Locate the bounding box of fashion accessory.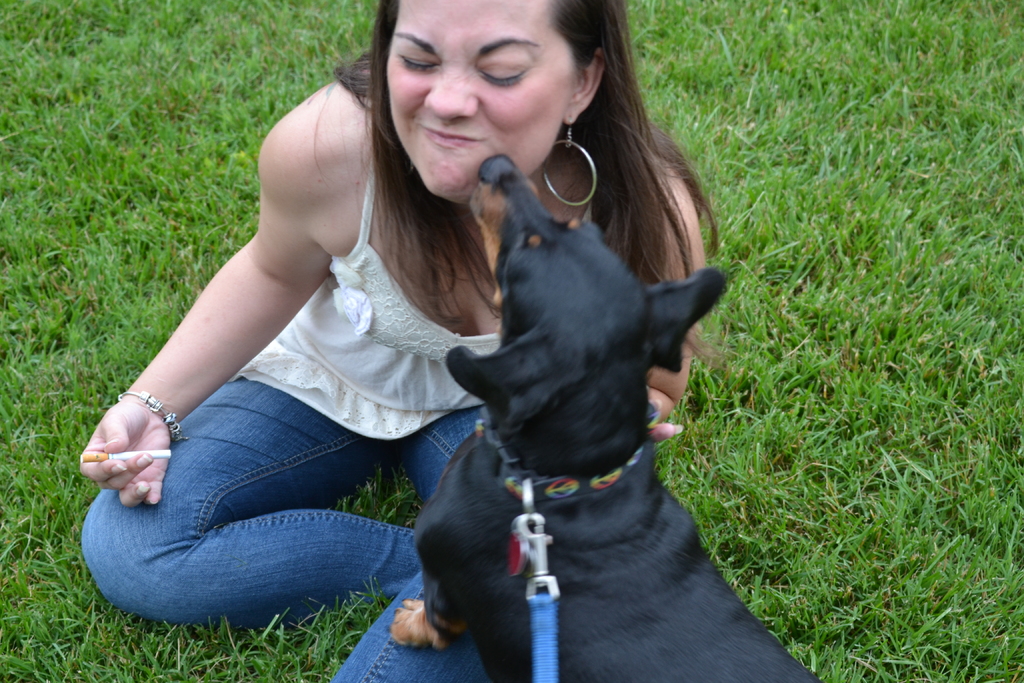
Bounding box: Rect(538, 115, 593, 212).
